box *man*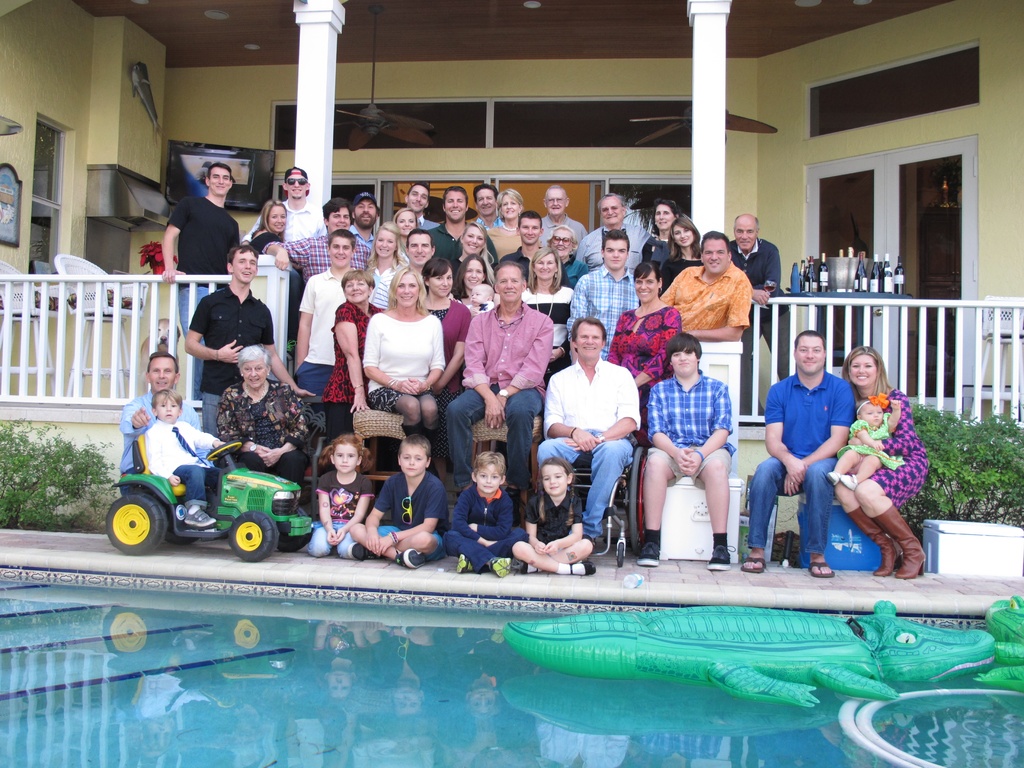
{"x1": 116, "y1": 352, "x2": 201, "y2": 486}
